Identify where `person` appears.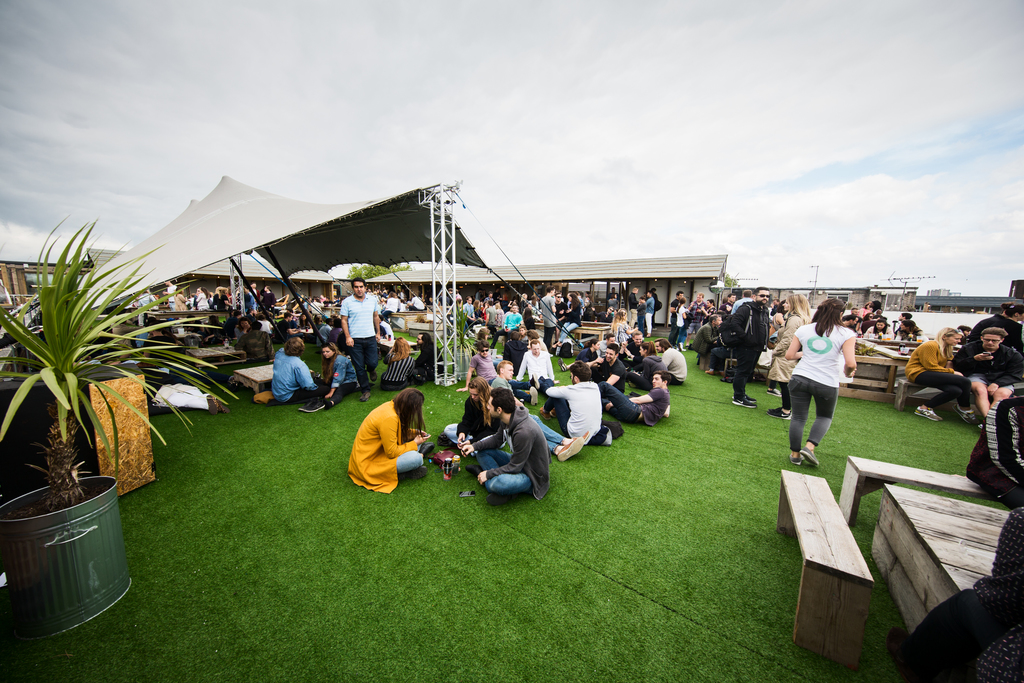
Appears at bbox(609, 306, 639, 342).
